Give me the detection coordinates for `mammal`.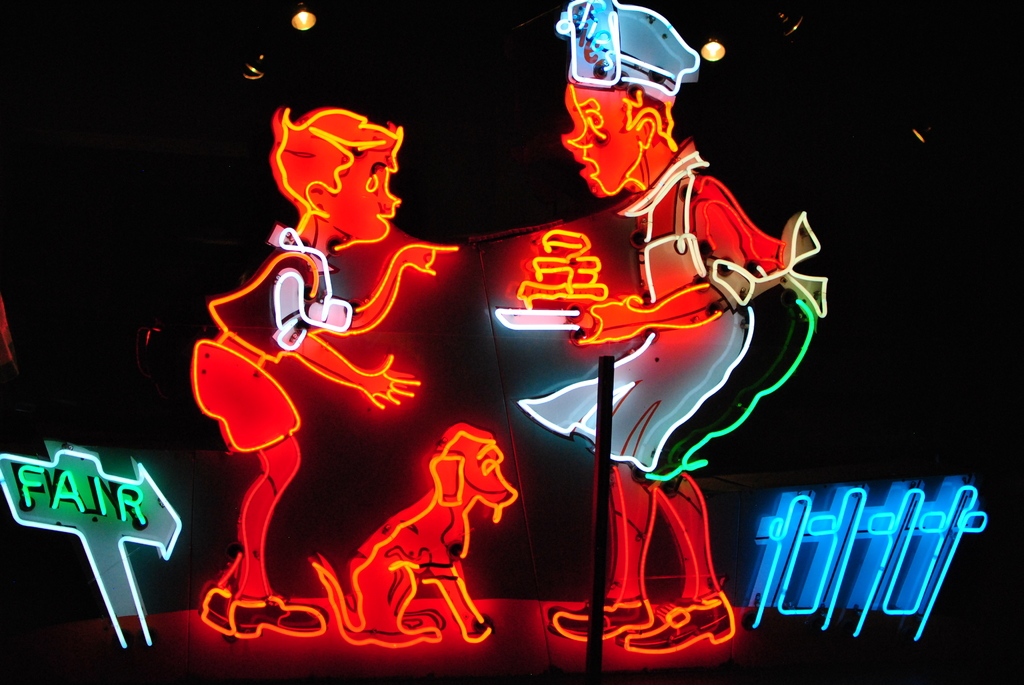
<box>307,422,524,650</box>.
